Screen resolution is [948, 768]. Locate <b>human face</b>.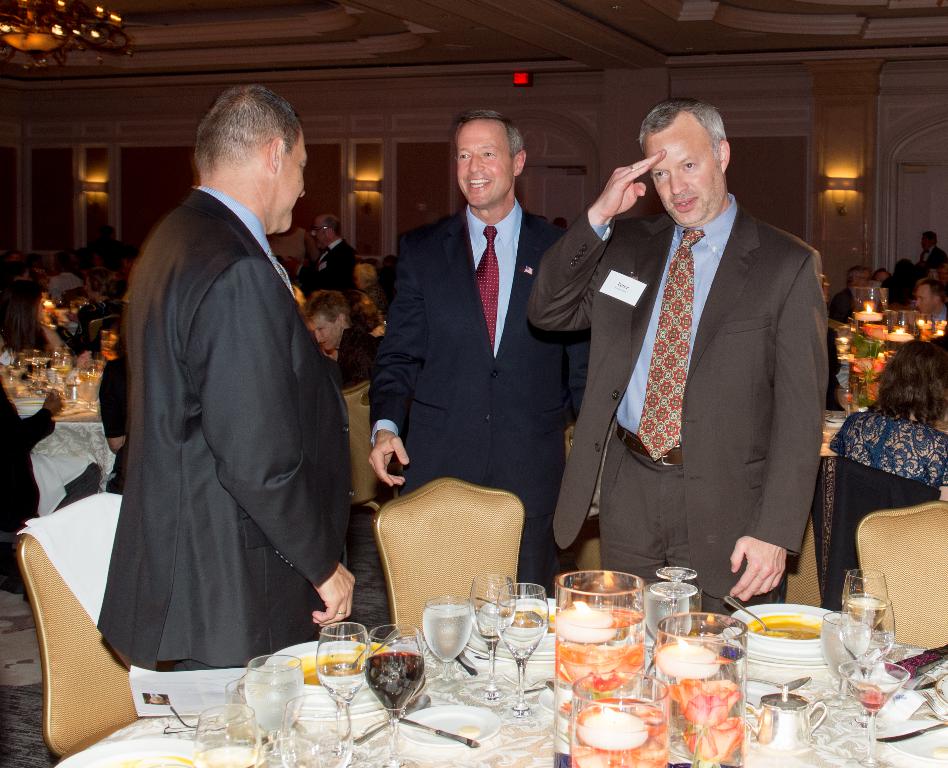
356 270 369 293.
